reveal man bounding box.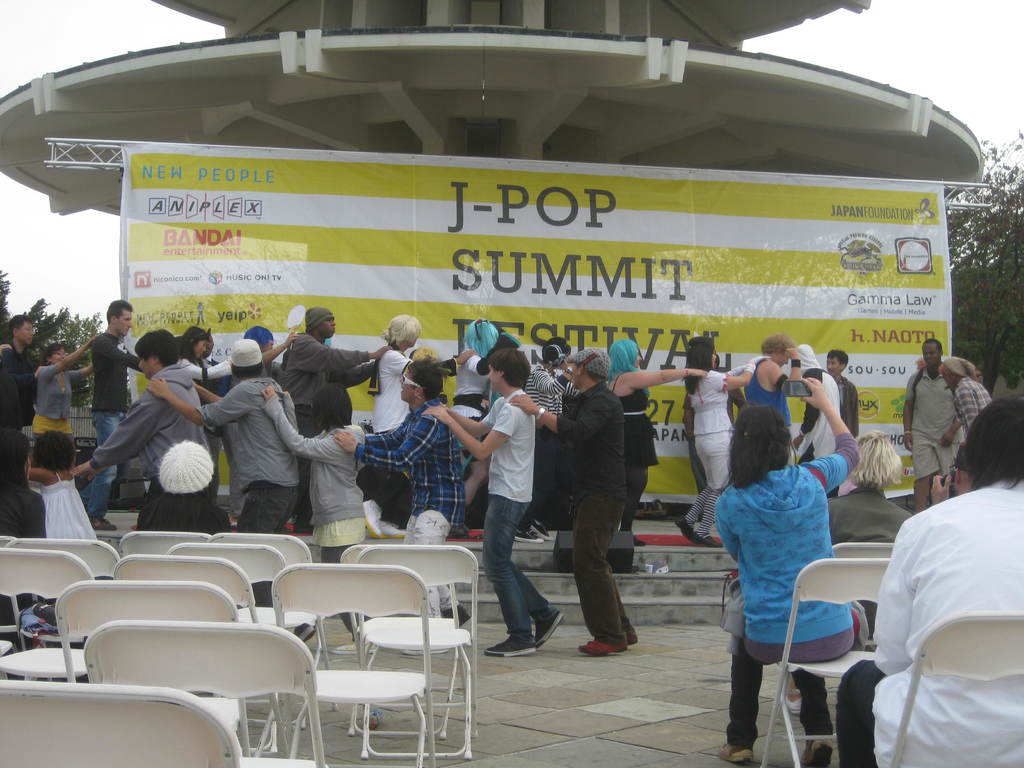
Revealed: 83, 292, 140, 525.
